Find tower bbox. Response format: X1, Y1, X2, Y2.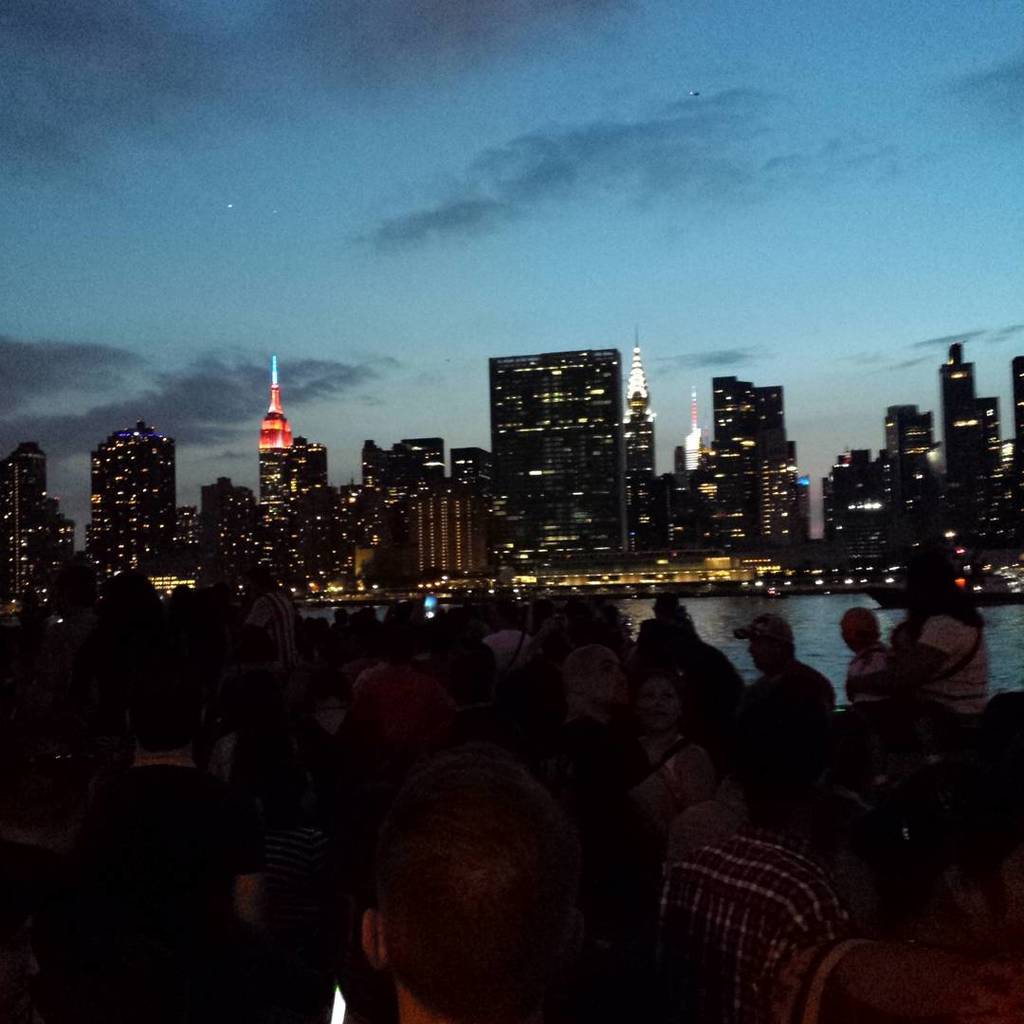
384, 432, 451, 581.
